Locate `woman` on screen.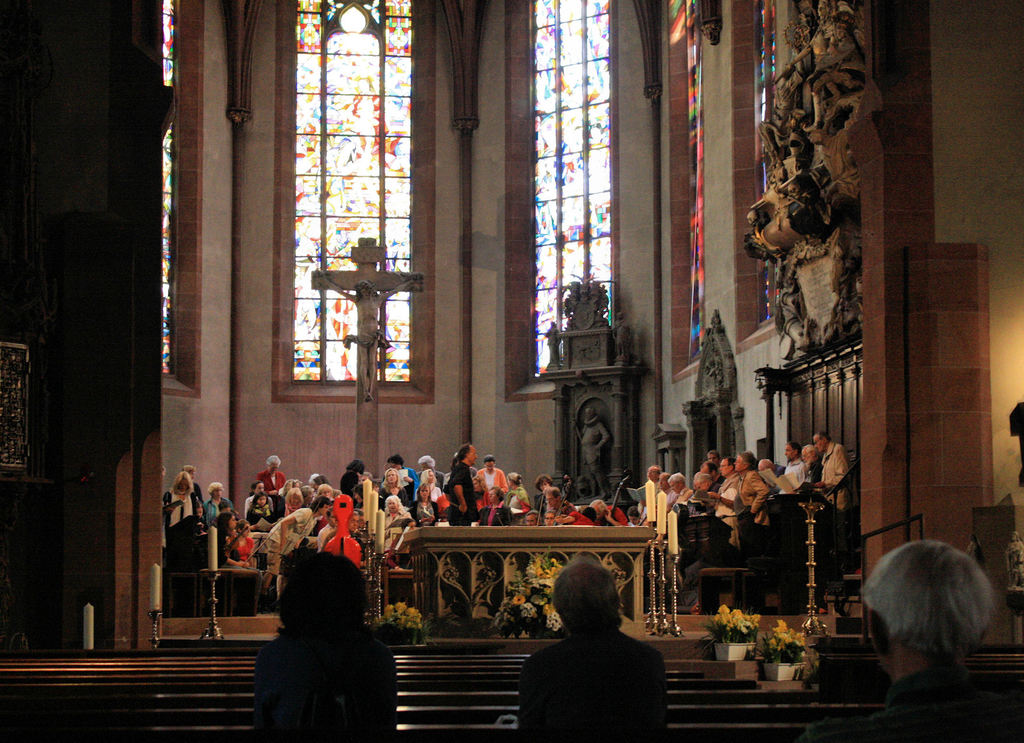
On screen at bbox(415, 468, 438, 495).
